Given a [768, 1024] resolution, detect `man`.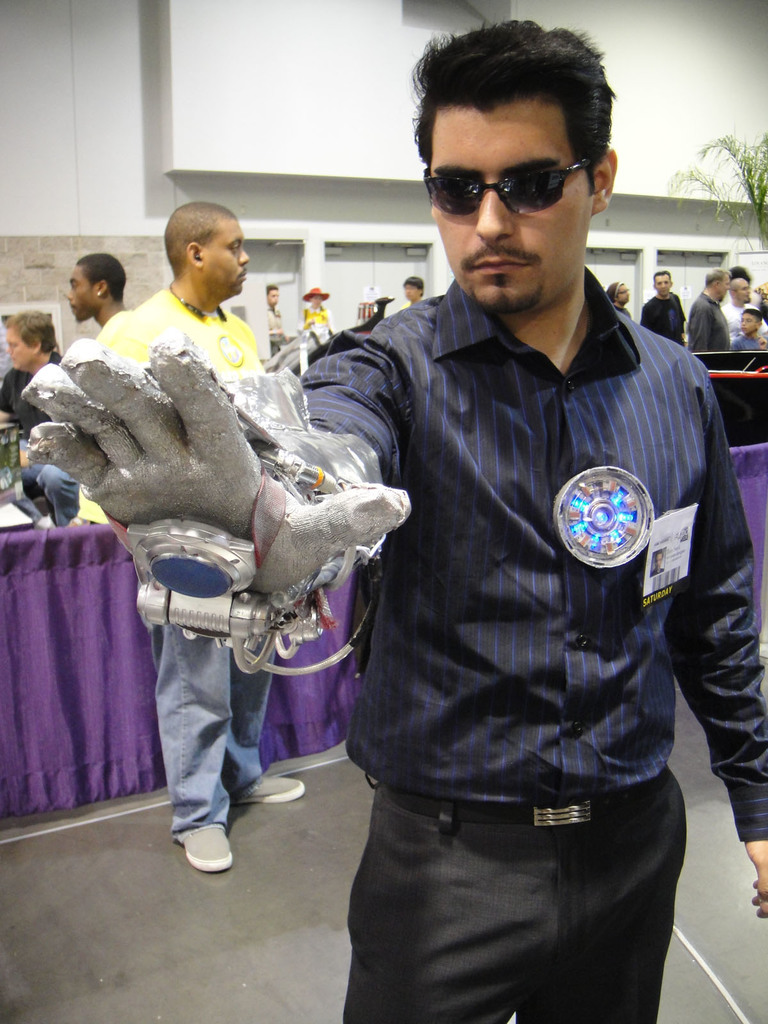
{"x1": 0, "y1": 305, "x2": 67, "y2": 433}.
